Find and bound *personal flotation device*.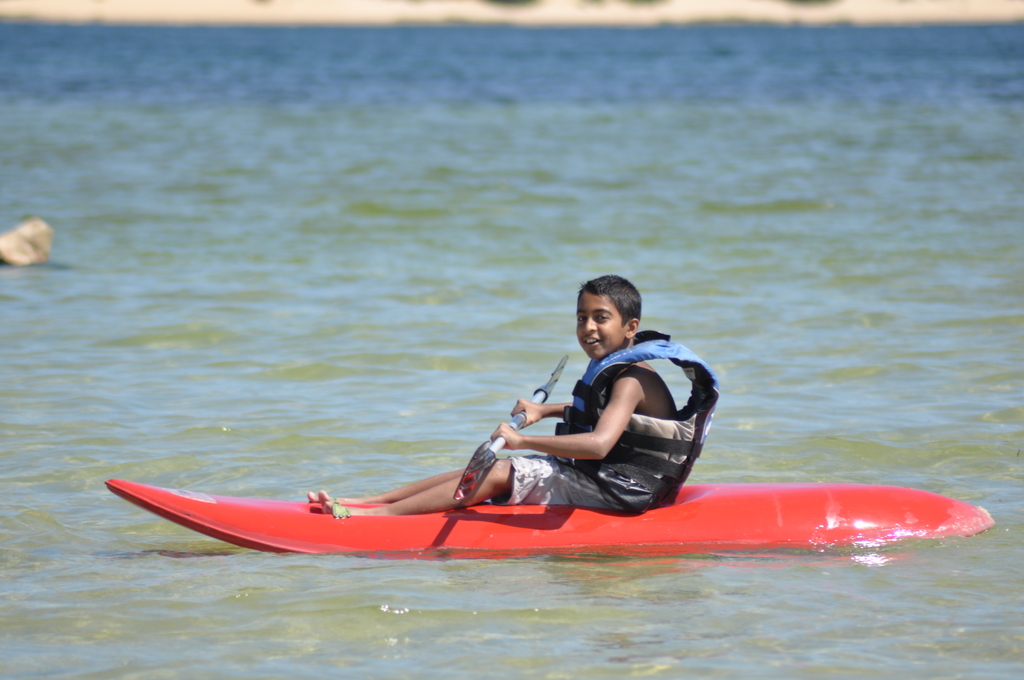
Bound: box=[552, 326, 714, 515].
